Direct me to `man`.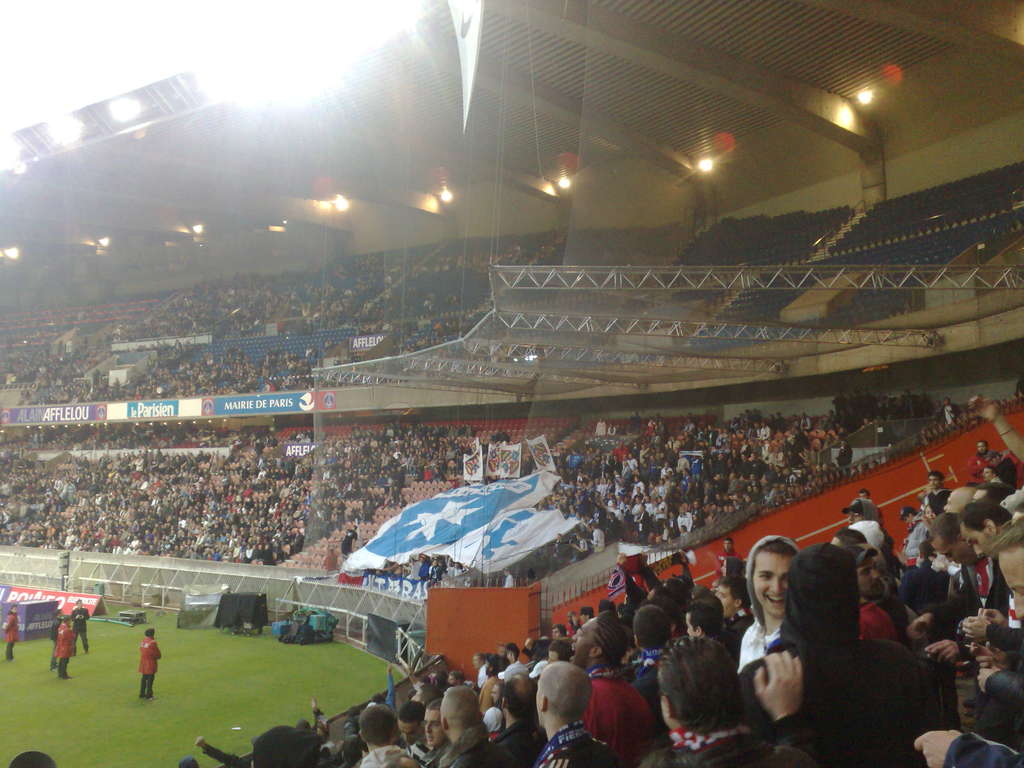
Direction: <bbox>70, 598, 92, 659</bbox>.
